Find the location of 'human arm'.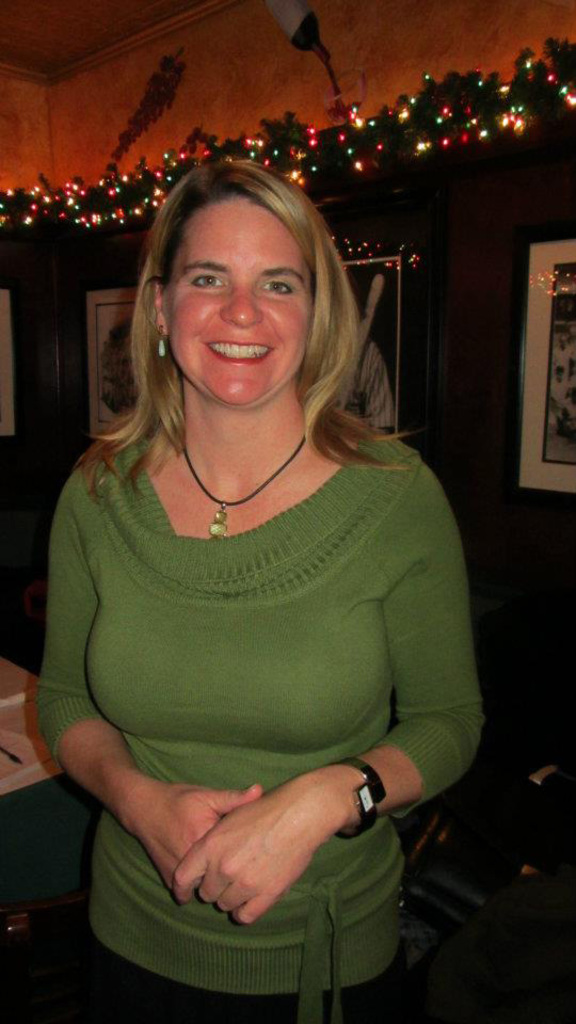
Location: [left=173, top=443, right=484, bottom=931].
